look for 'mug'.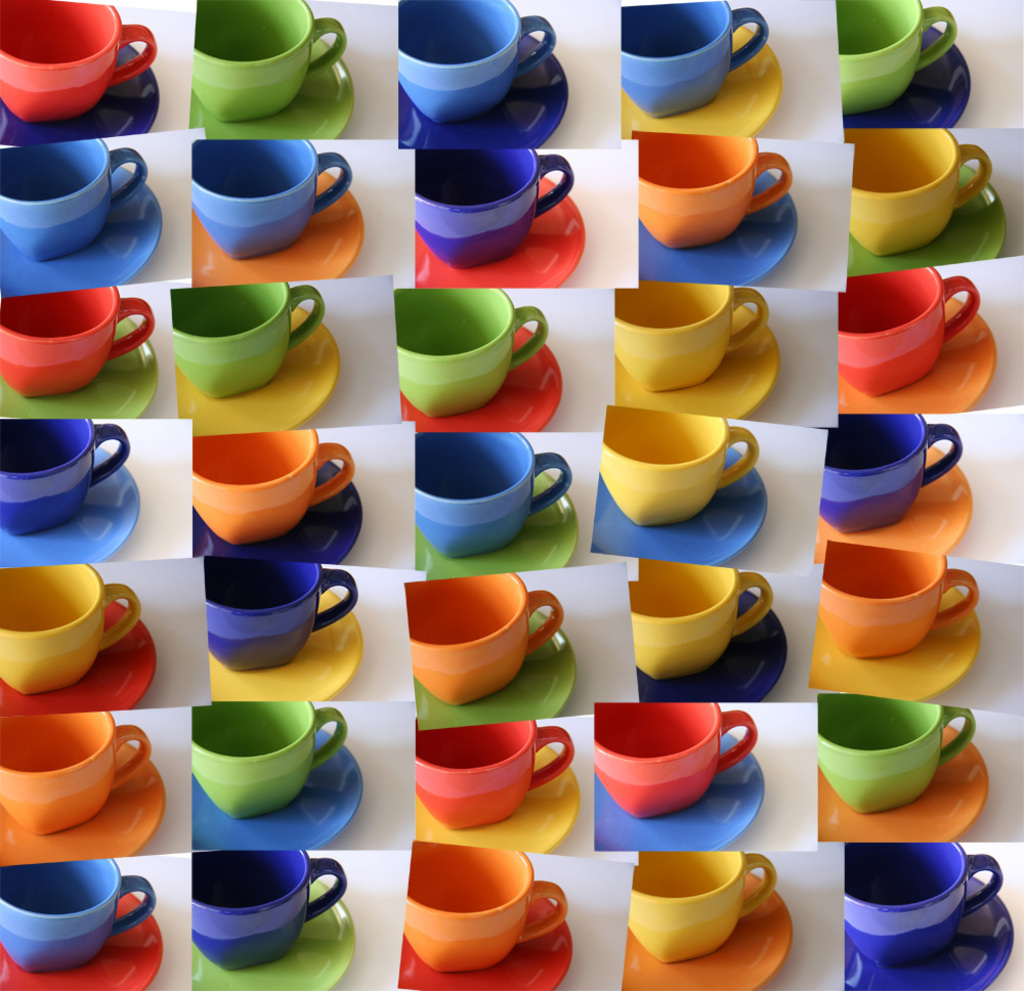
Found: (x1=842, y1=0, x2=956, y2=115).
